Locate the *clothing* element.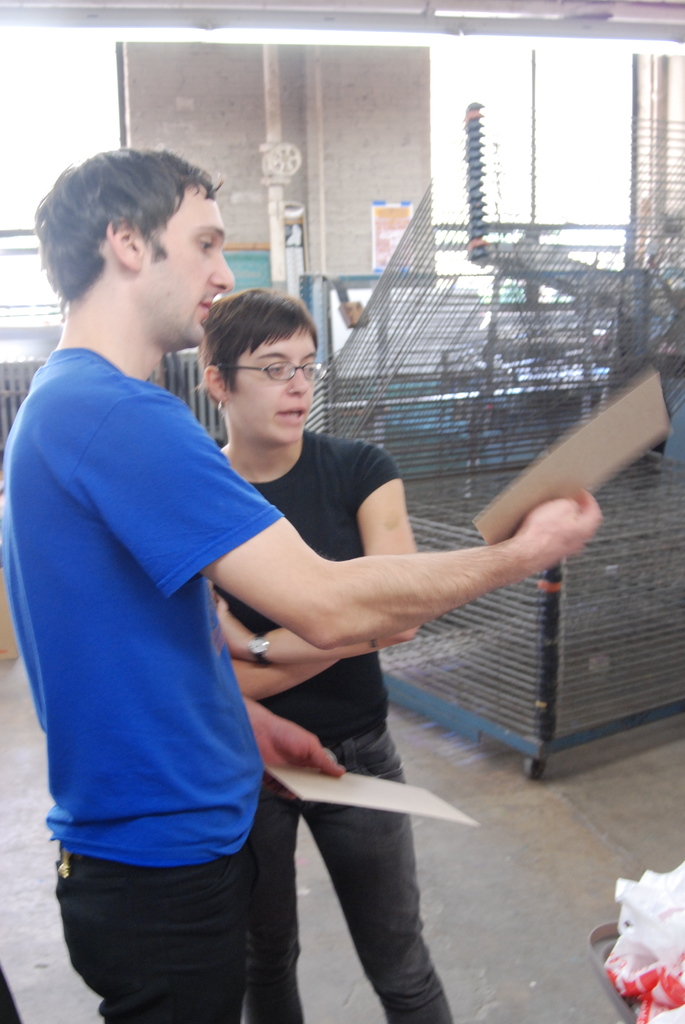
Element bbox: rect(20, 285, 283, 984).
